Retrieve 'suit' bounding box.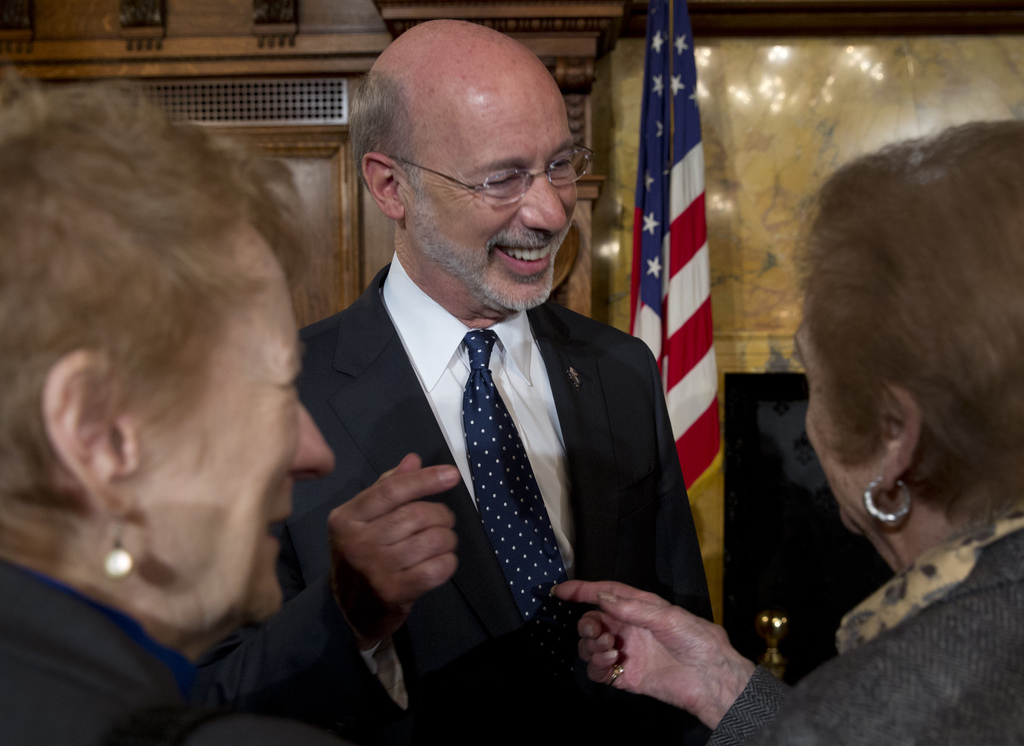
Bounding box: 298 192 705 711.
